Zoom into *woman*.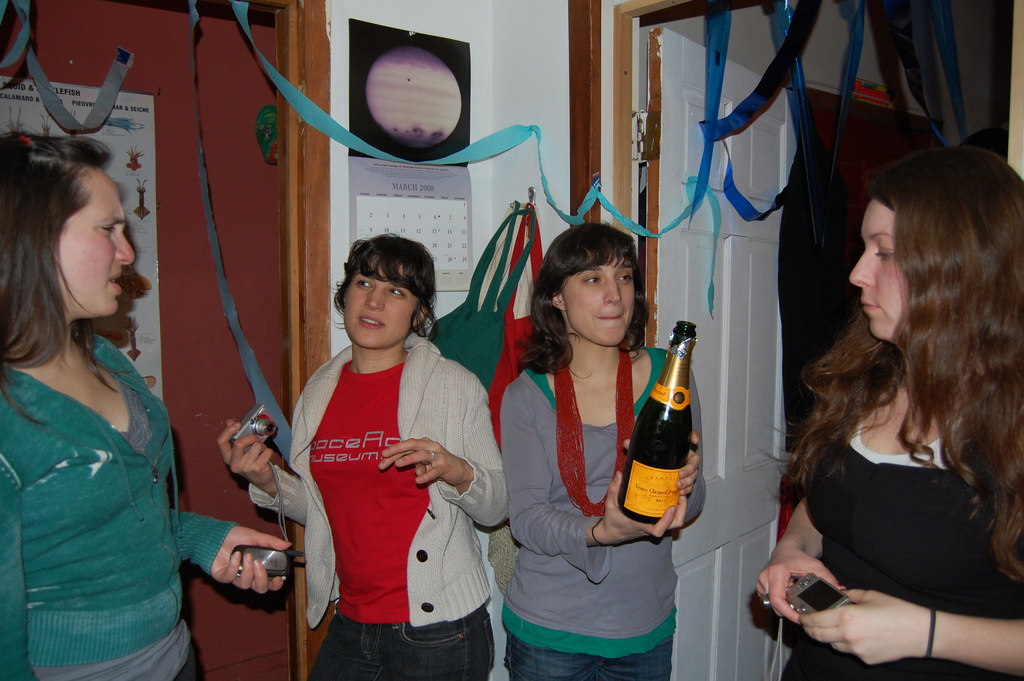
Zoom target: [x1=763, y1=144, x2=1023, y2=680].
